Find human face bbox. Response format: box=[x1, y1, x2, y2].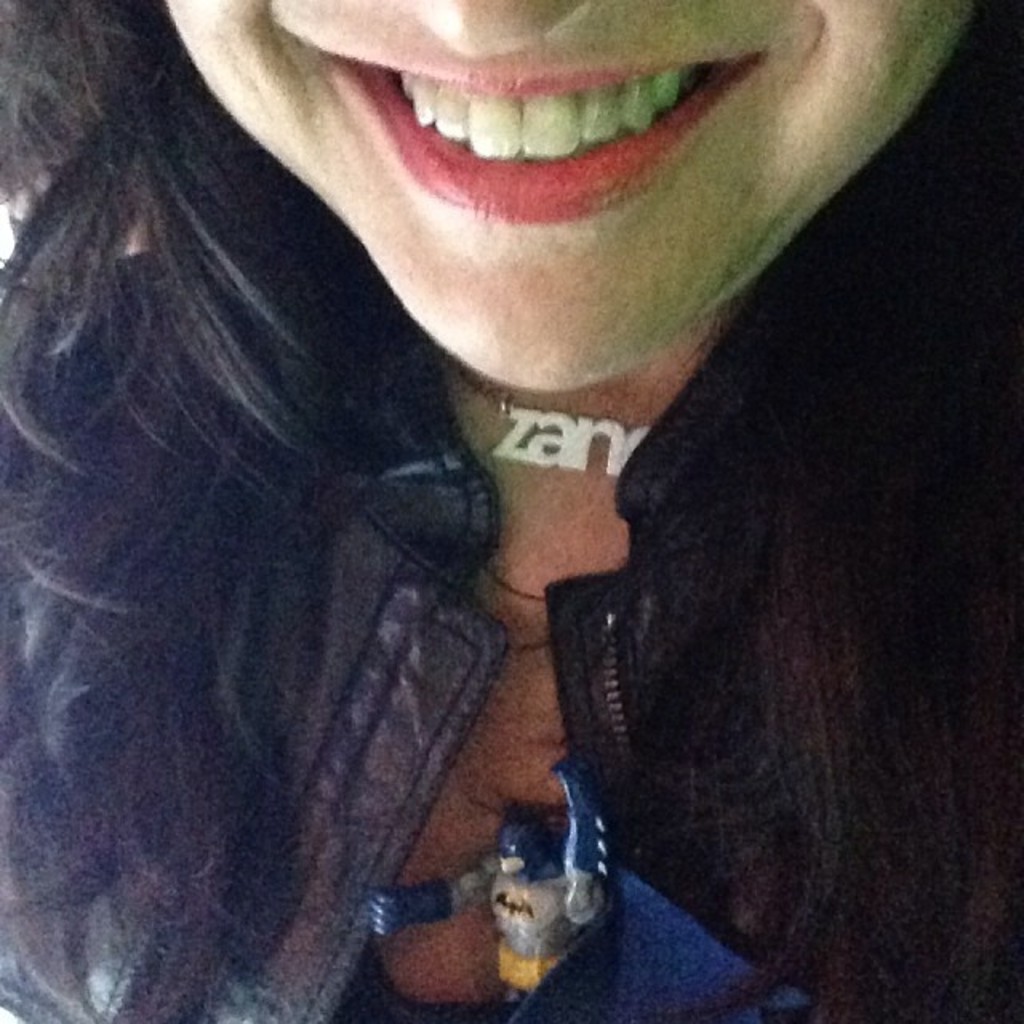
box=[166, 0, 984, 398].
